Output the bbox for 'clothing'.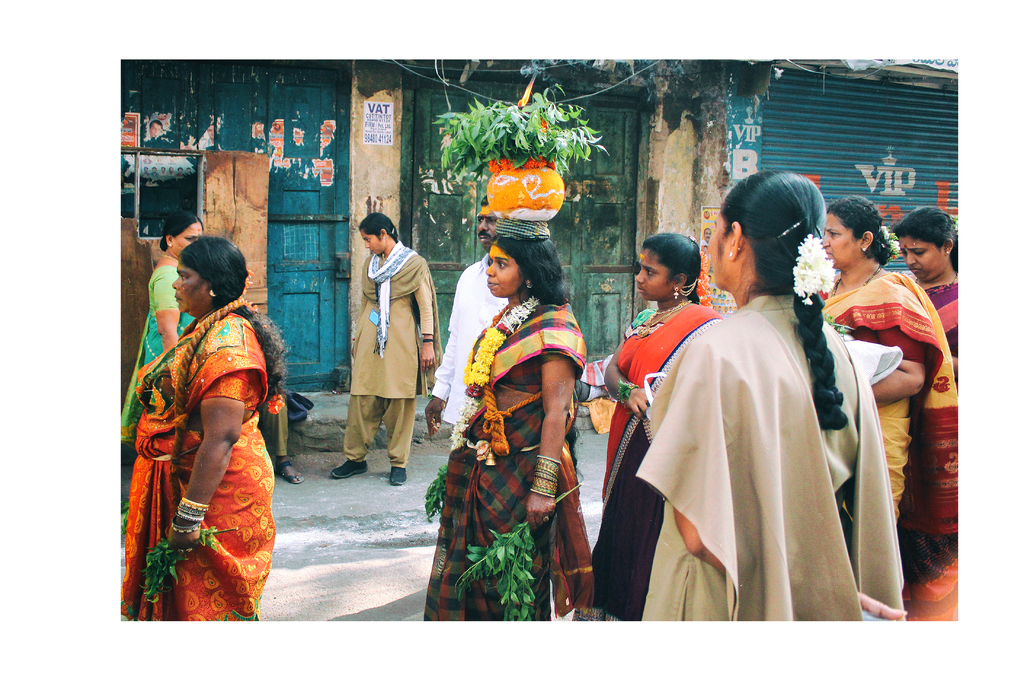
421,301,596,621.
